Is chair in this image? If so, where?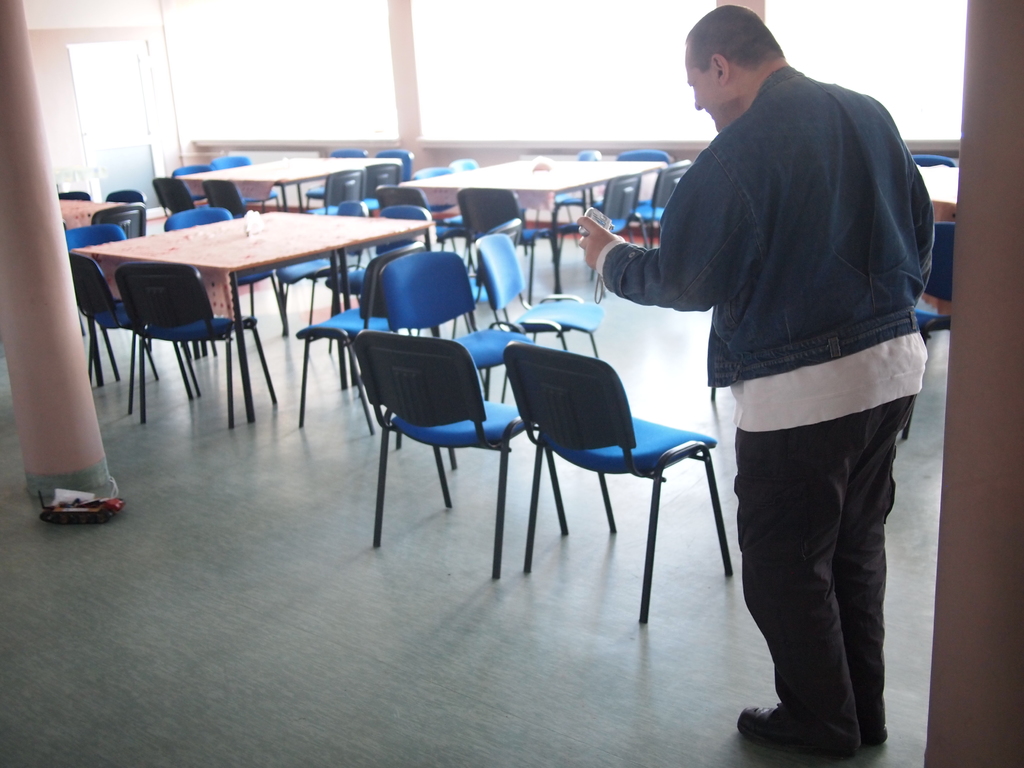
Yes, at left=291, top=243, right=441, bottom=435.
